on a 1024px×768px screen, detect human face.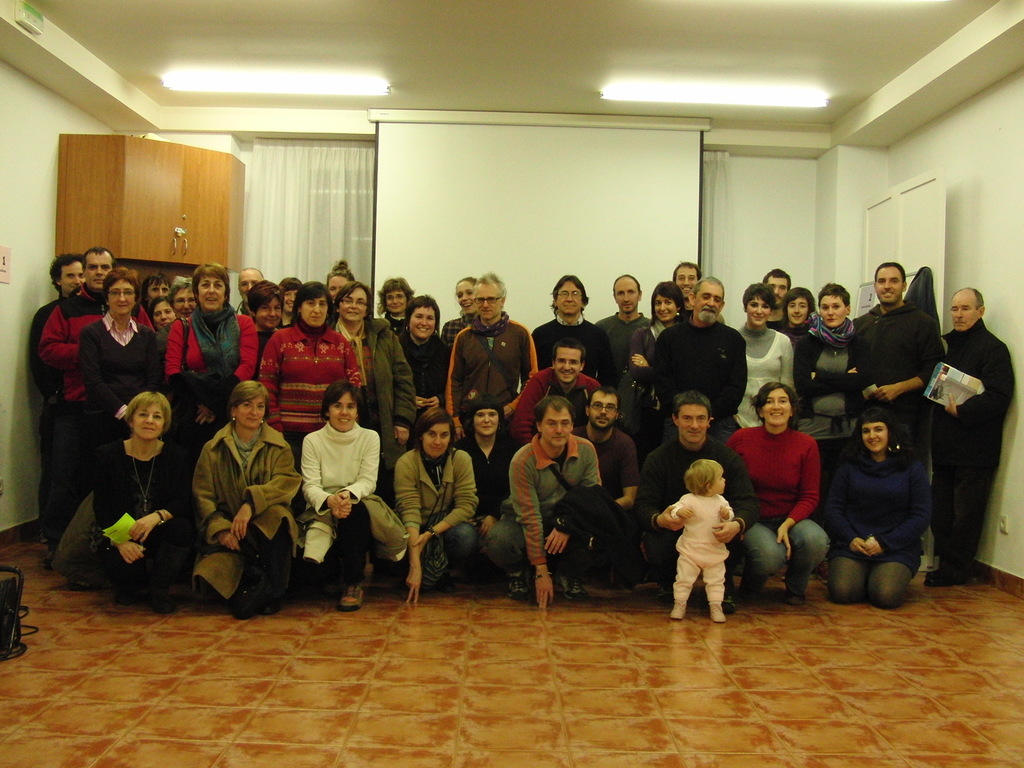
(x1=861, y1=422, x2=888, y2=449).
